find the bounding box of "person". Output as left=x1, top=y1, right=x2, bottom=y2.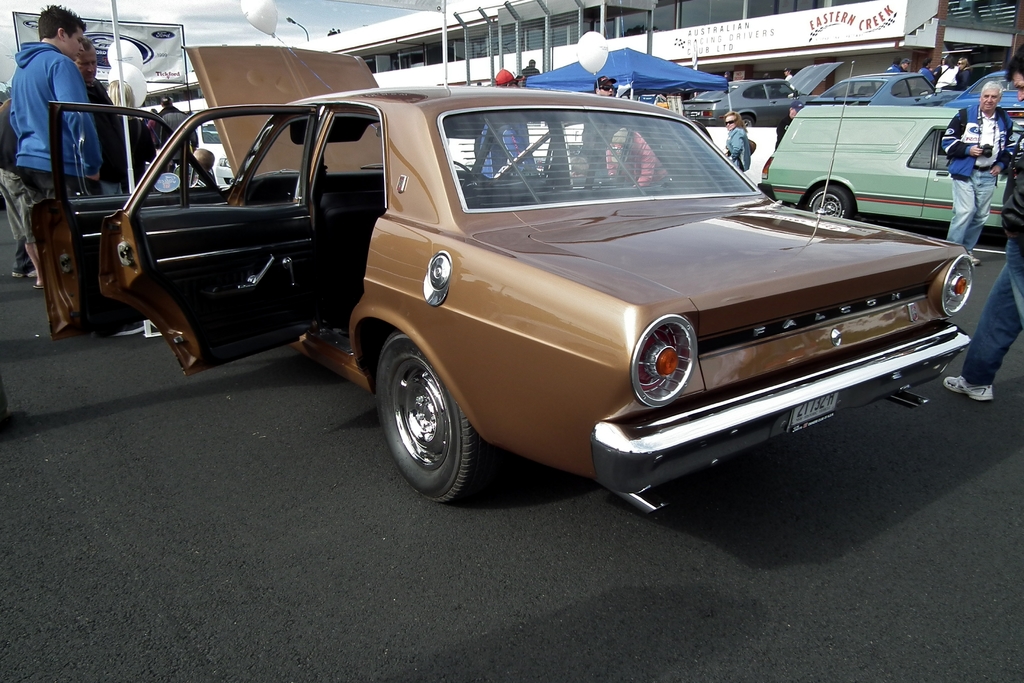
left=74, top=38, right=124, bottom=199.
